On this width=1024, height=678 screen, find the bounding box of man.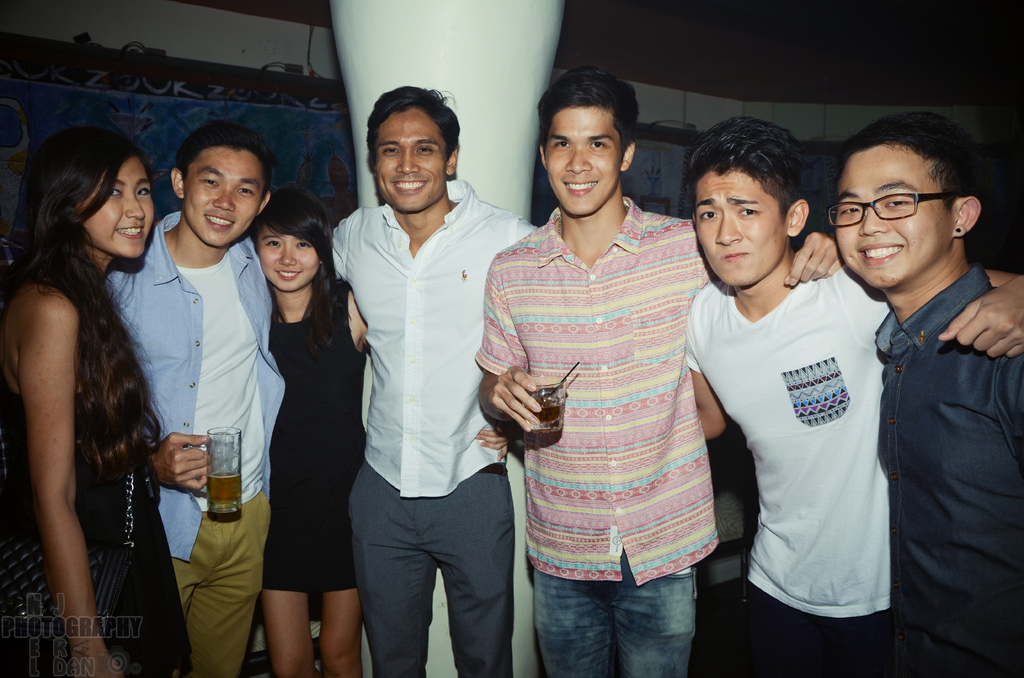
Bounding box: (475, 65, 844, 677).
